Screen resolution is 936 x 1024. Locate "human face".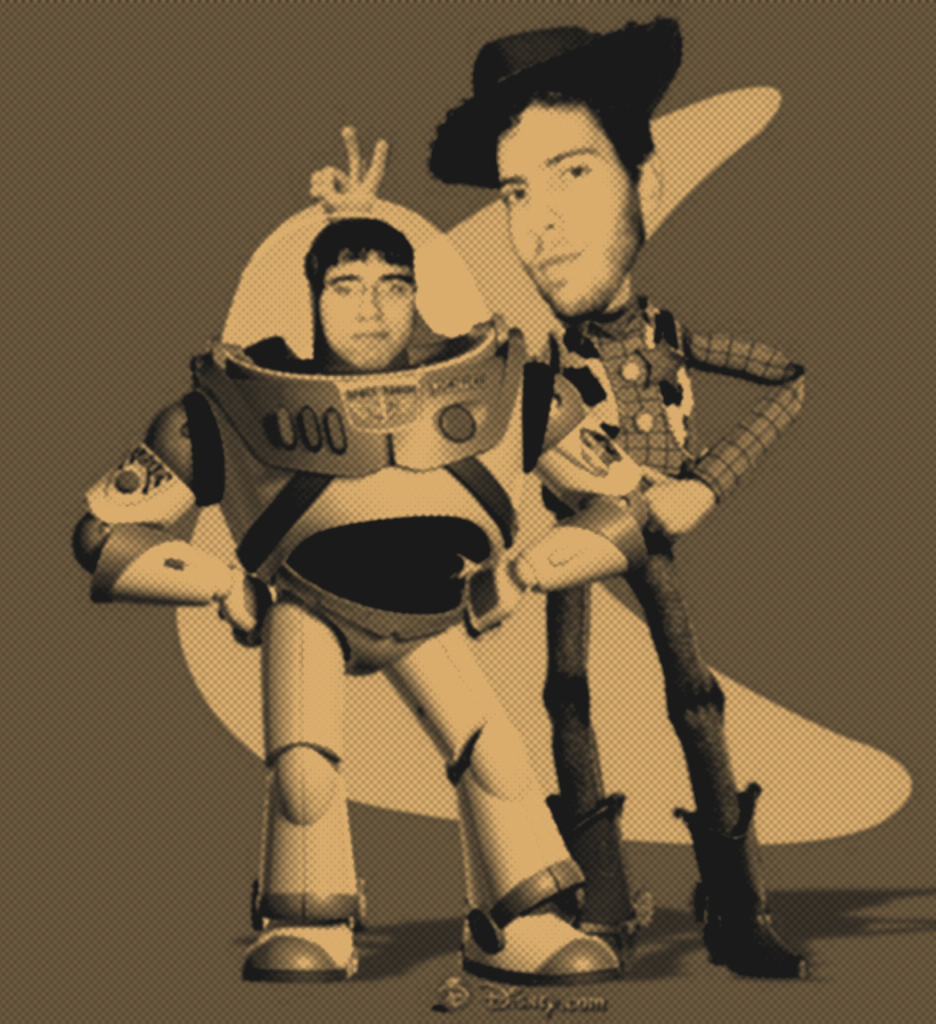
box(496, 104, 637, 320).
